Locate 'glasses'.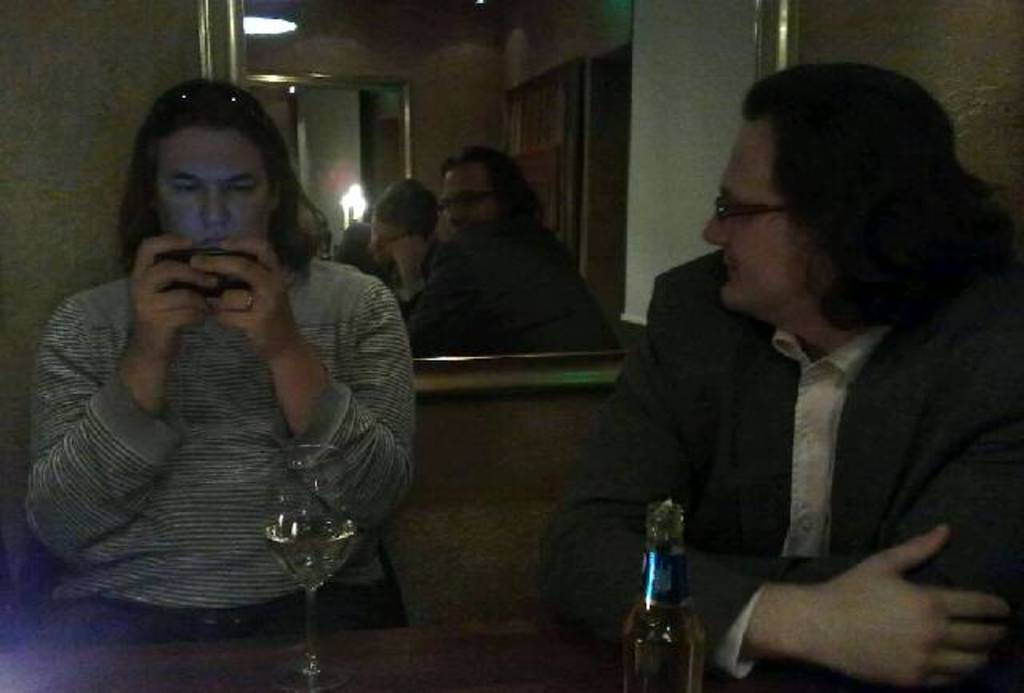
Bounding box: [710, 192, 794, 229].
